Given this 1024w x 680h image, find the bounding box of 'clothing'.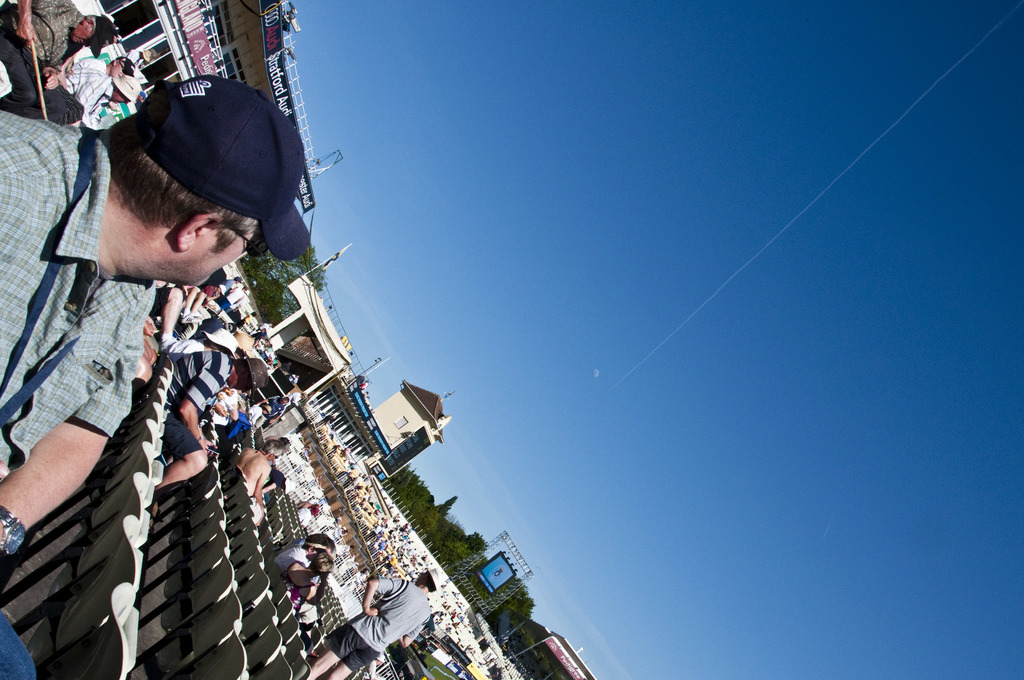
detection(157, 346, 246, 423).
